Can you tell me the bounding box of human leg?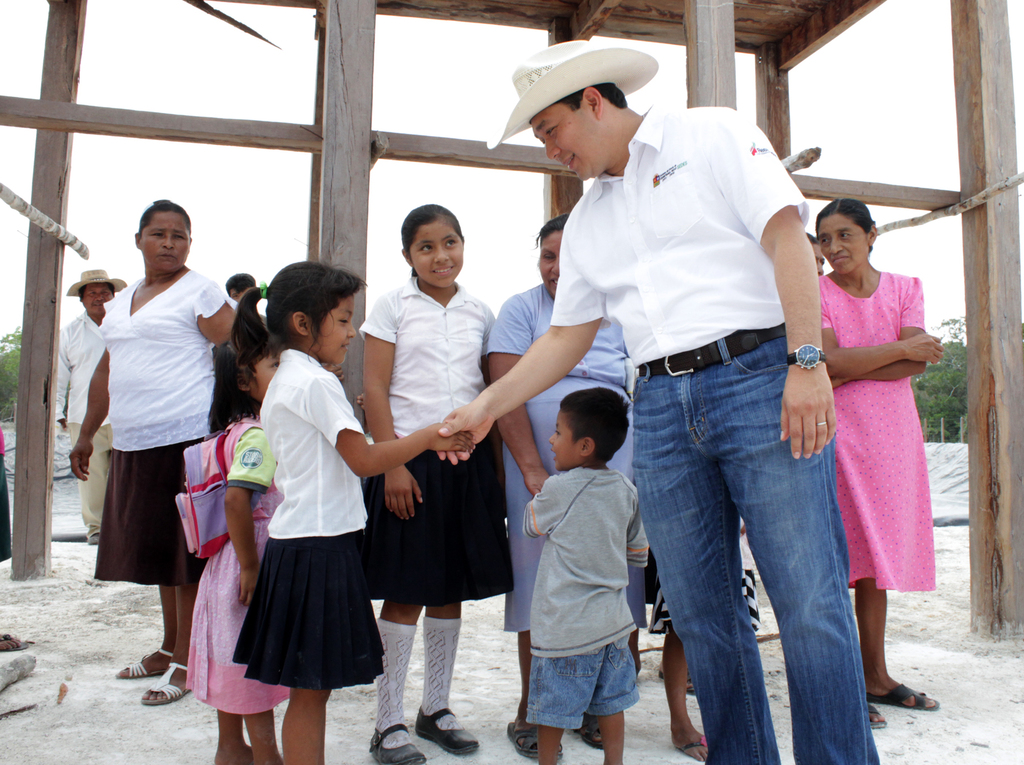
box=[71, 415, 113, 545].
